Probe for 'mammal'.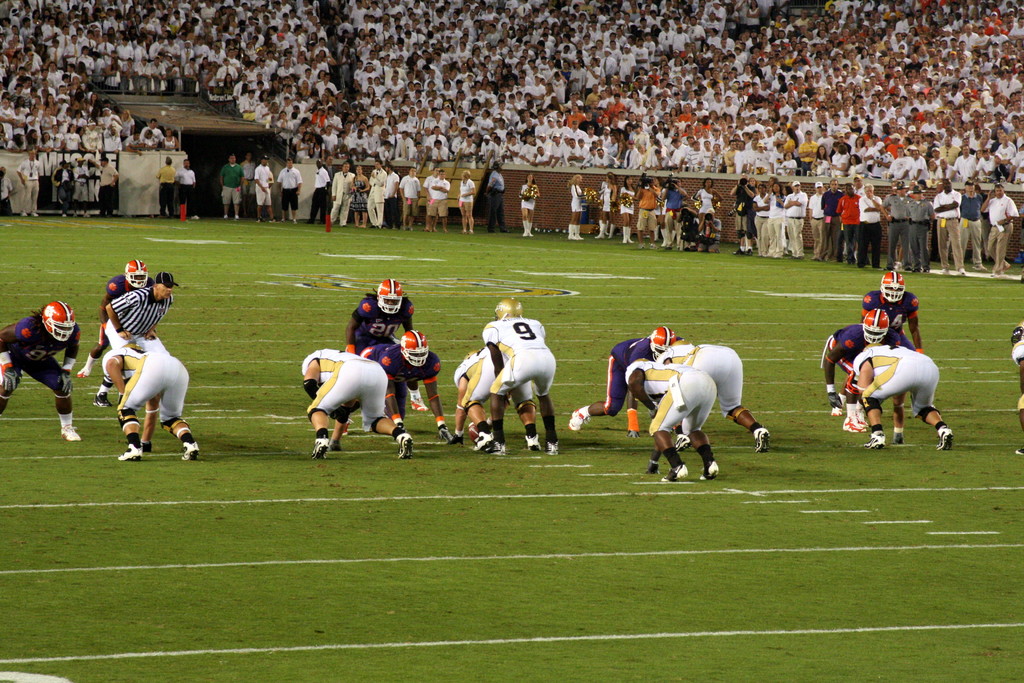
Probe result: <box>1009,319,1023,457</box>.
